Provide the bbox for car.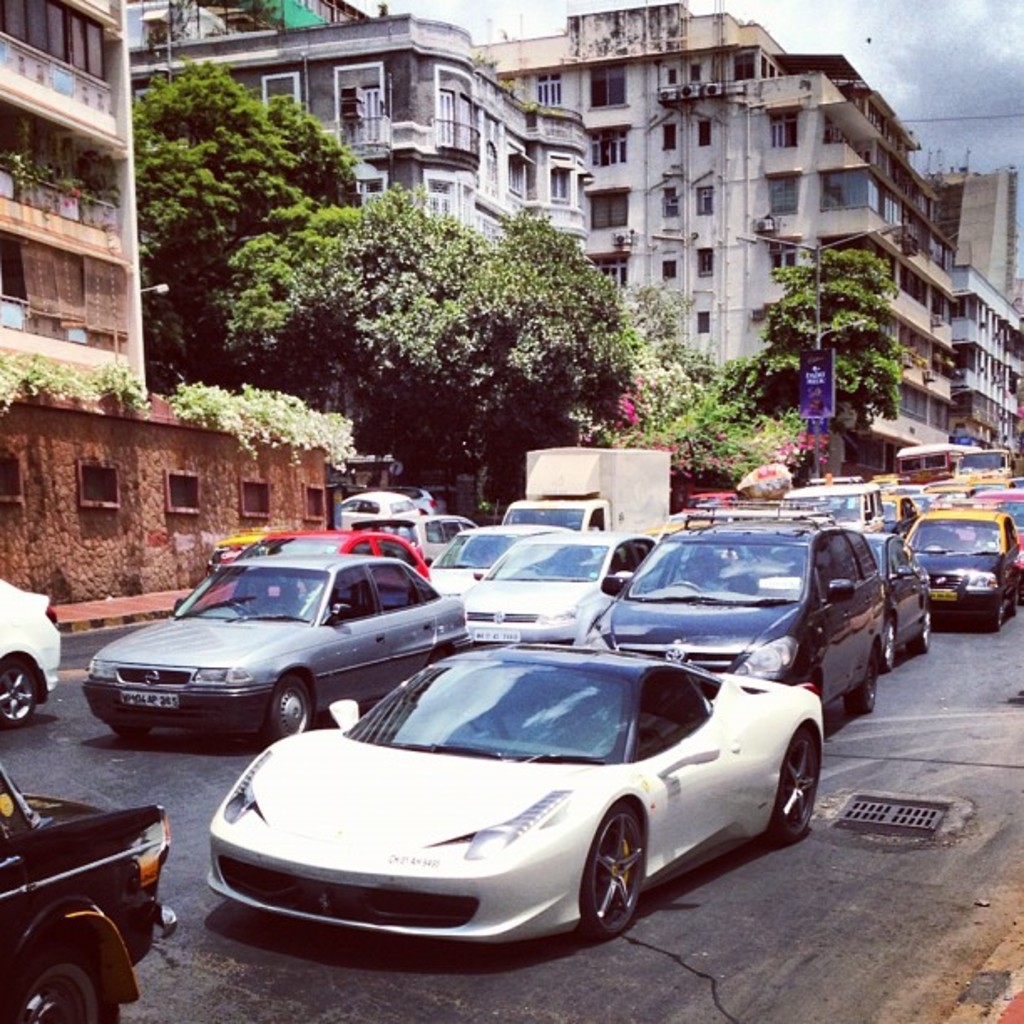
bbox=[0, 556, 87, 738].
